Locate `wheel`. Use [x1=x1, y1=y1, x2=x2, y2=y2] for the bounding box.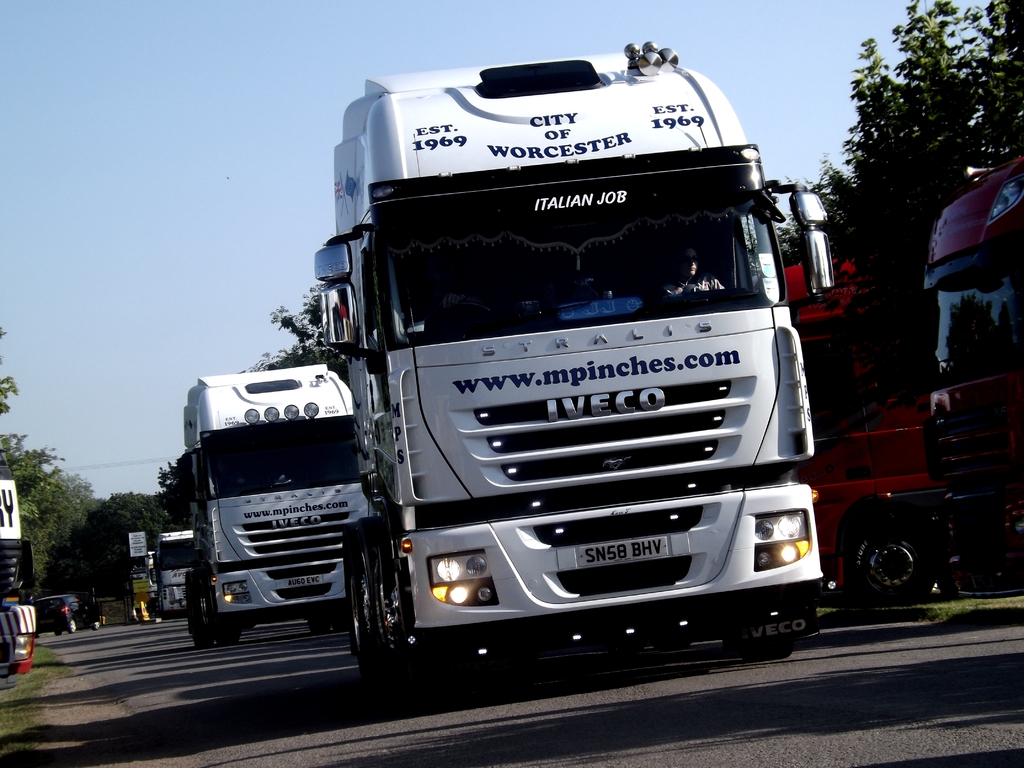
[x1=373, y1=531, x2=430, y2=688].
